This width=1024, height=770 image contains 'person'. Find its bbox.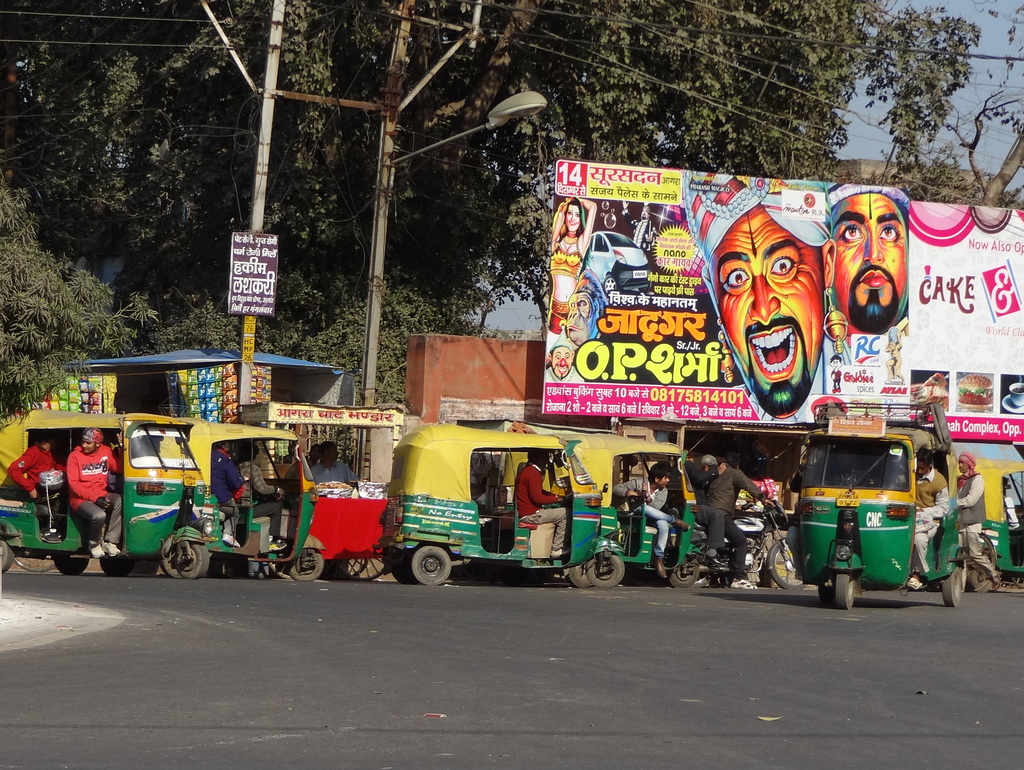
(x1=310, y1=440, x2=360, y2=485).
